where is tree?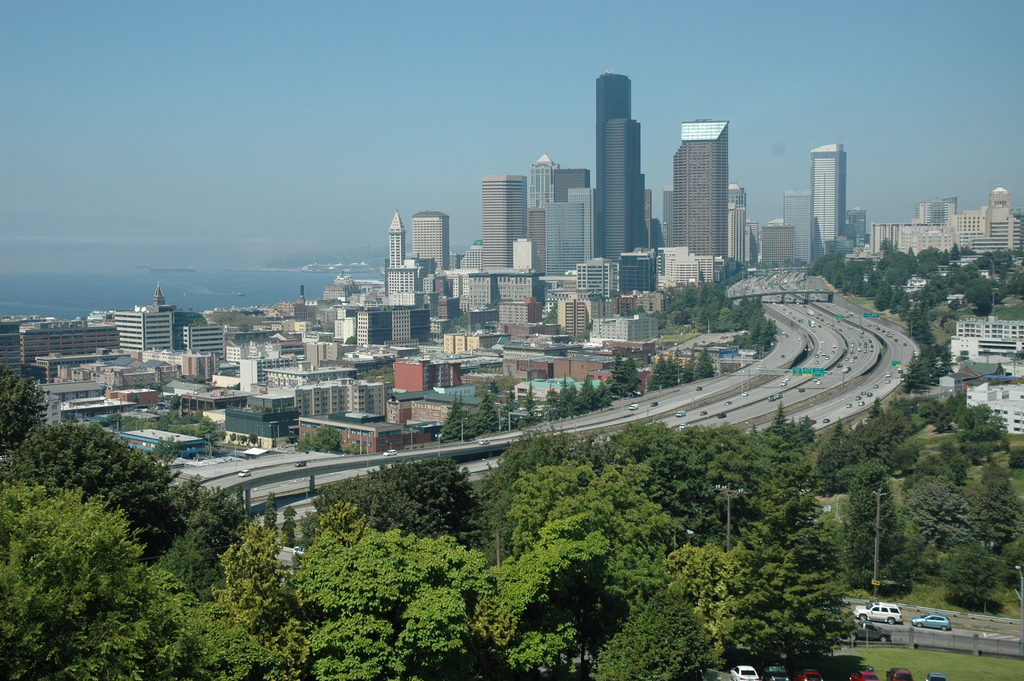
312, 423, 348, 454.
